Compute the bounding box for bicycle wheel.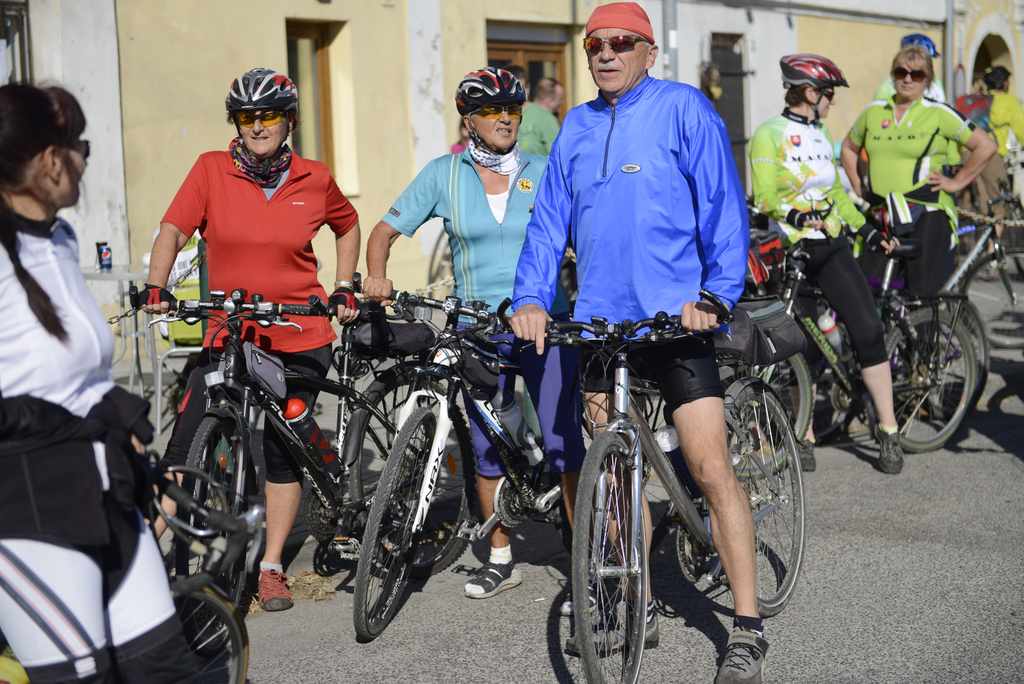
x1=568, y1=431, x2=647, y2=683.
